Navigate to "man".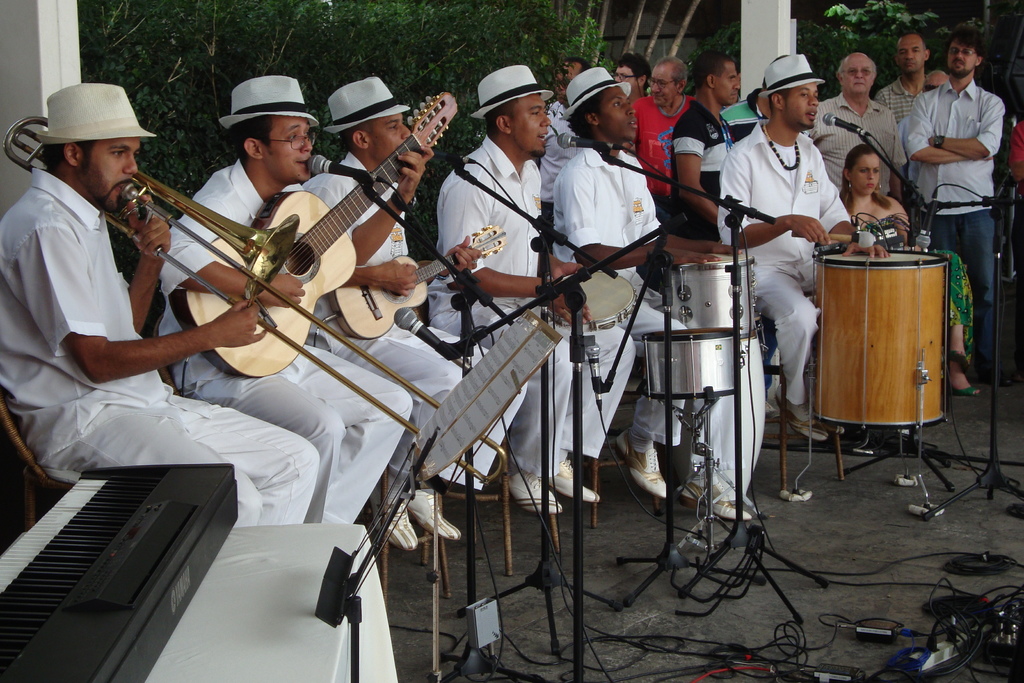
Navigation target: [548, 61, 774, 518].
